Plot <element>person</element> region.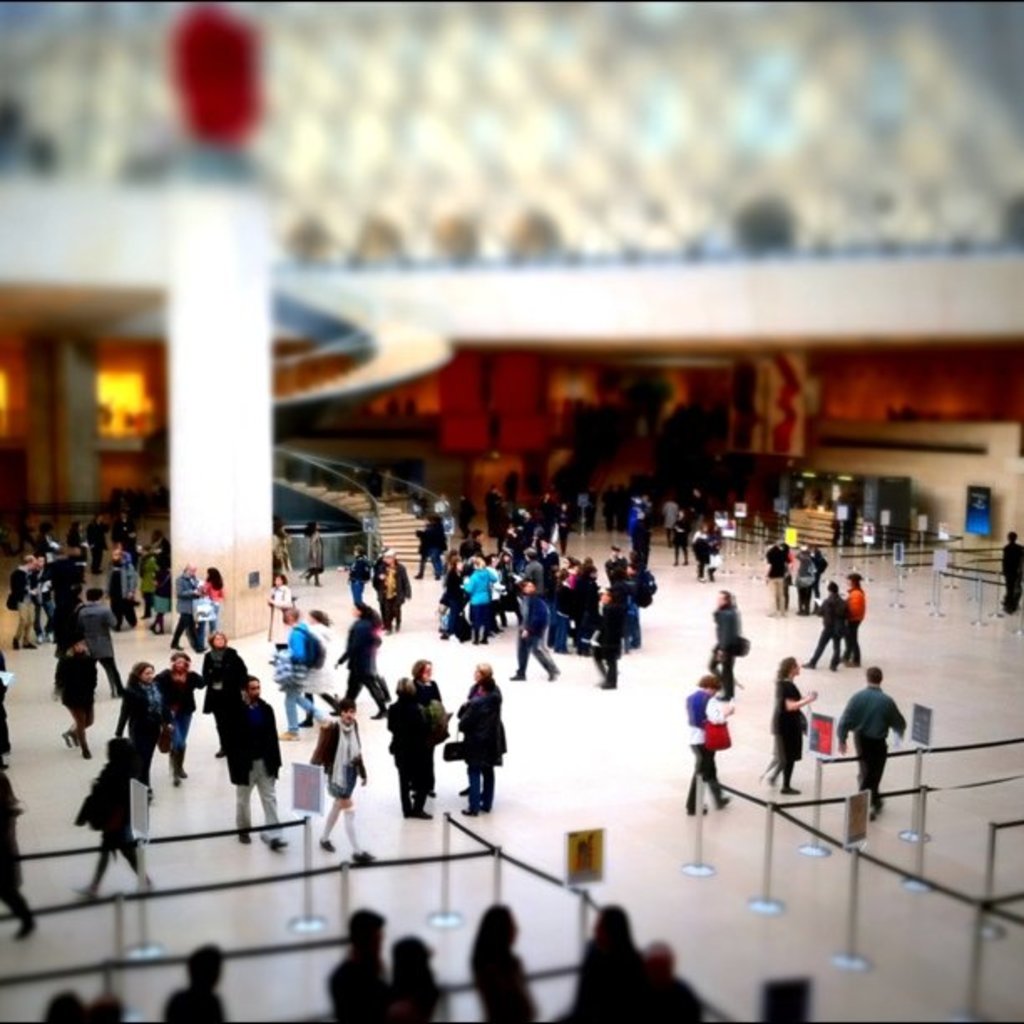
Plotted at box(387, 661, 418, 810).
